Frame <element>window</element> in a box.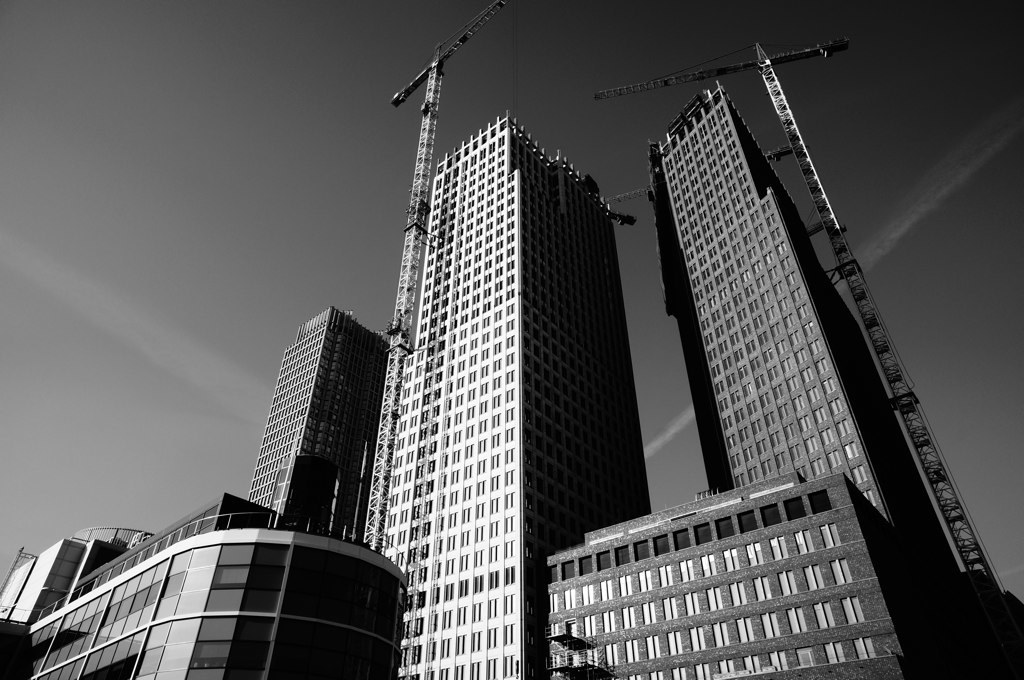
box=[699, 552, 716, 579].
